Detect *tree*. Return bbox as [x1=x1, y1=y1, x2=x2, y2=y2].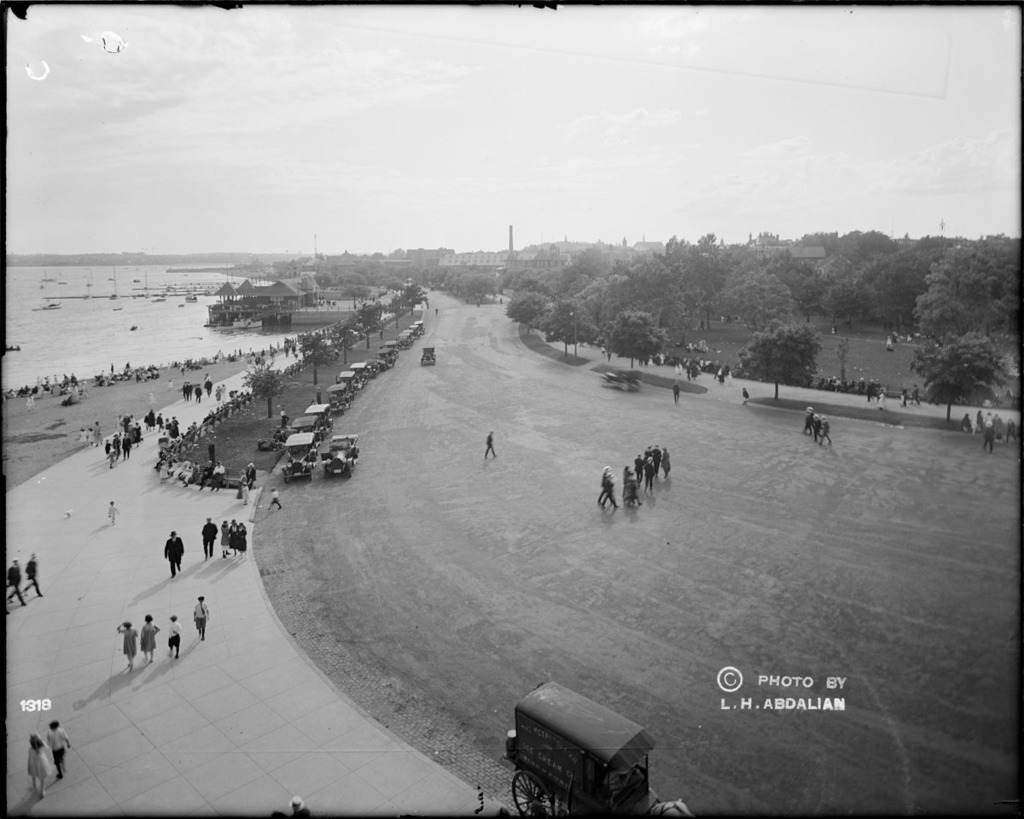
[x1=309, y1=269, x2=336, y2=288].
